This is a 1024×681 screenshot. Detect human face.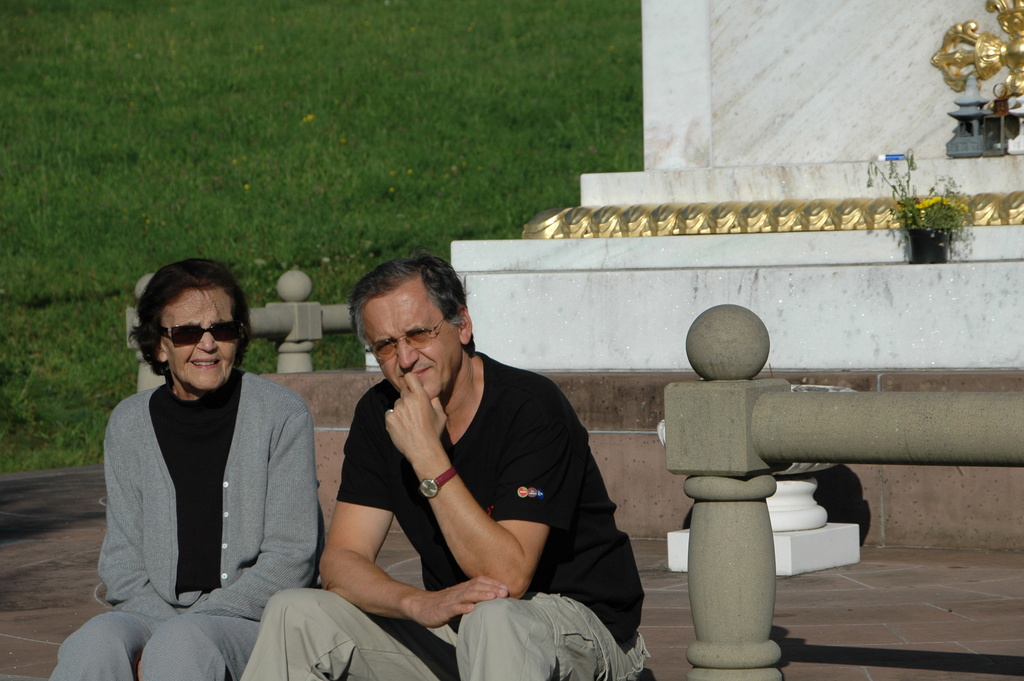
(x1=166, y1=289, x2=241, y2=389).
